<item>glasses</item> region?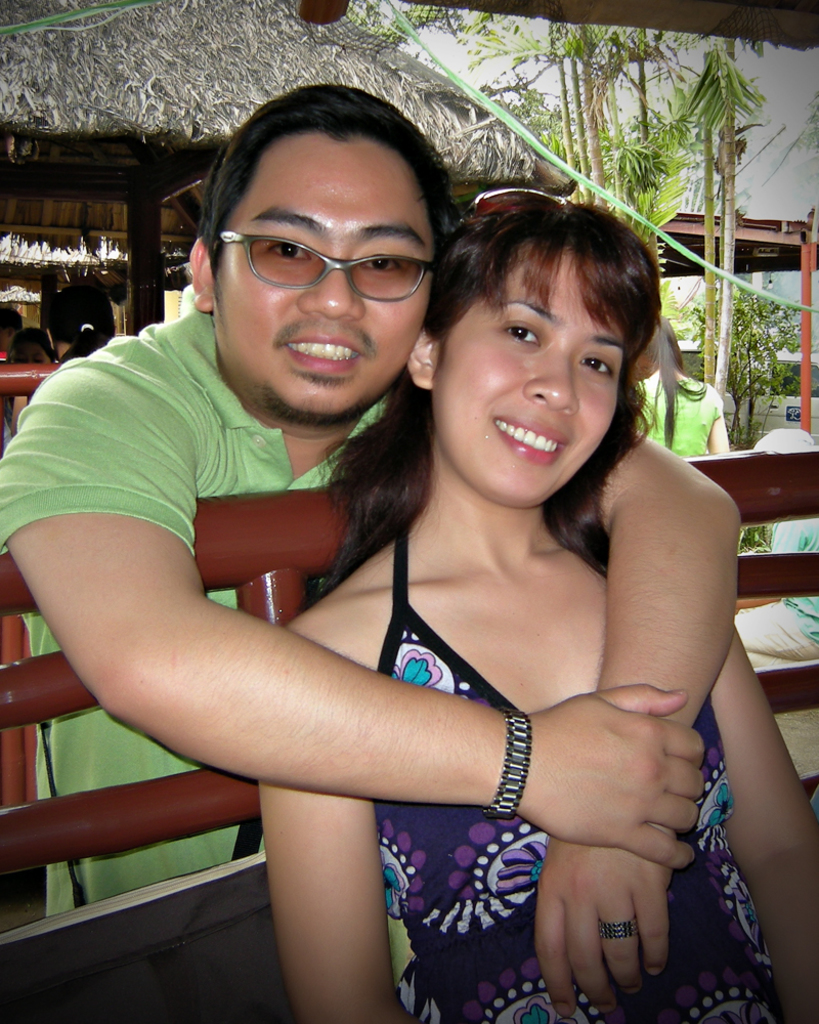
x1=246 y1=226 x2=439 y2=284
